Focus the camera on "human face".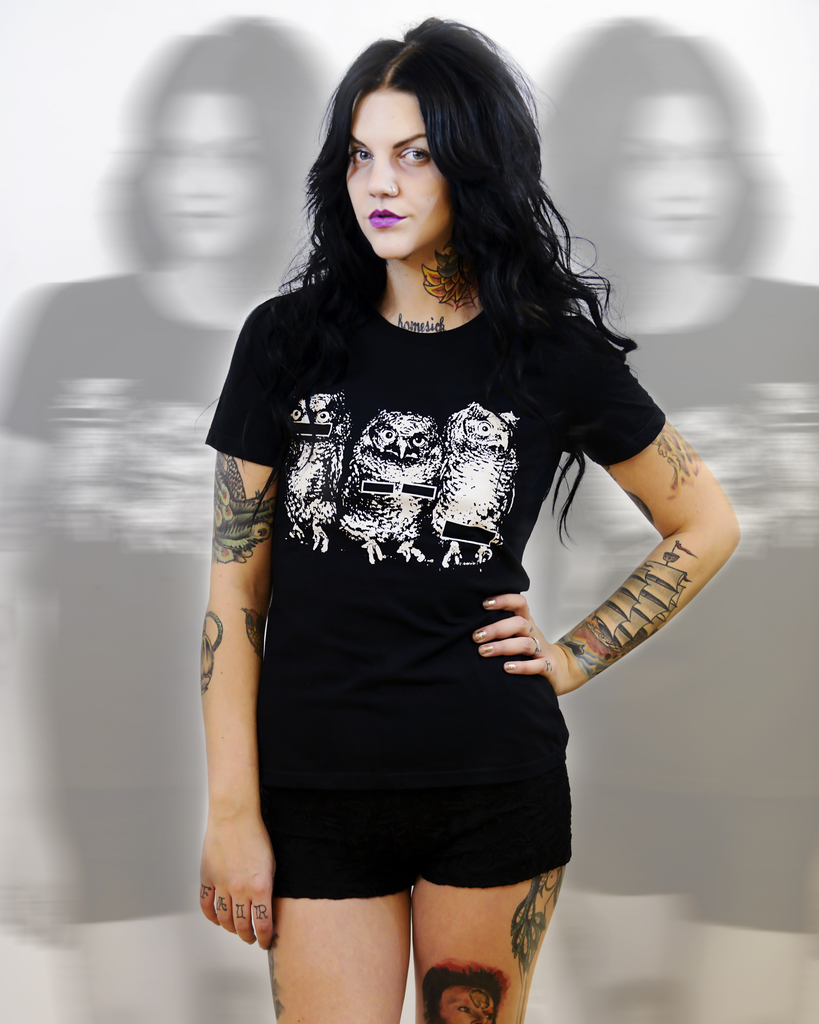
Focus region: x1=619 y1=99 x2=745 y2=270.
